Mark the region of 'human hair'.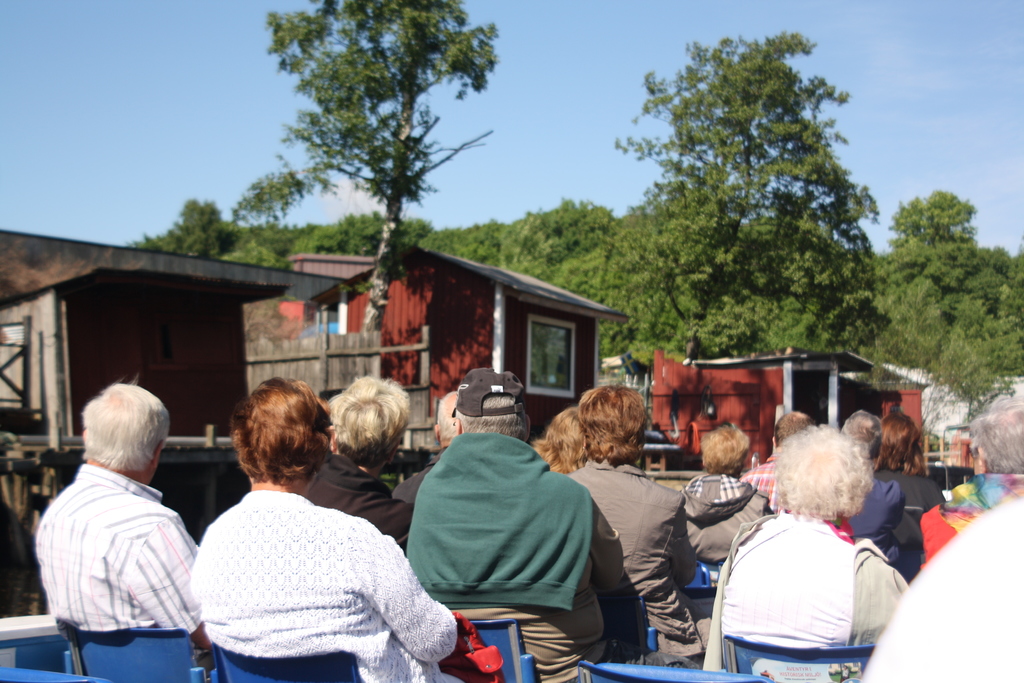
Region: rect(845, 408, 879, 447).
